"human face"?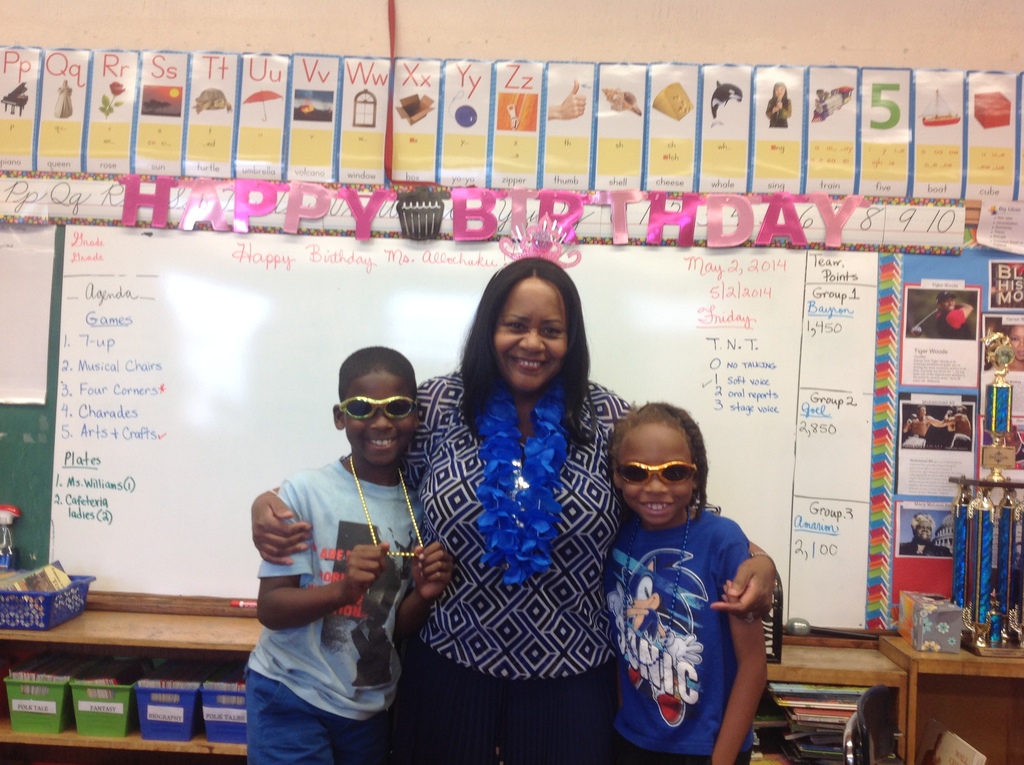
bbox=[772, 86, 785, 97]
